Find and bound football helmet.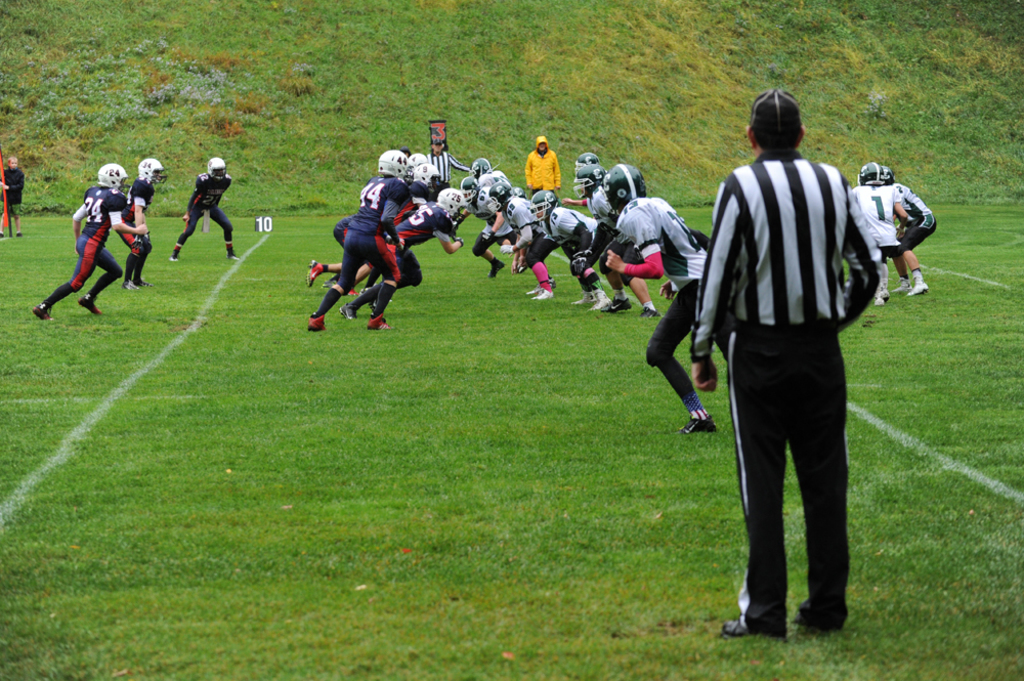
Bound: rect(207, 156, 232, 182).
